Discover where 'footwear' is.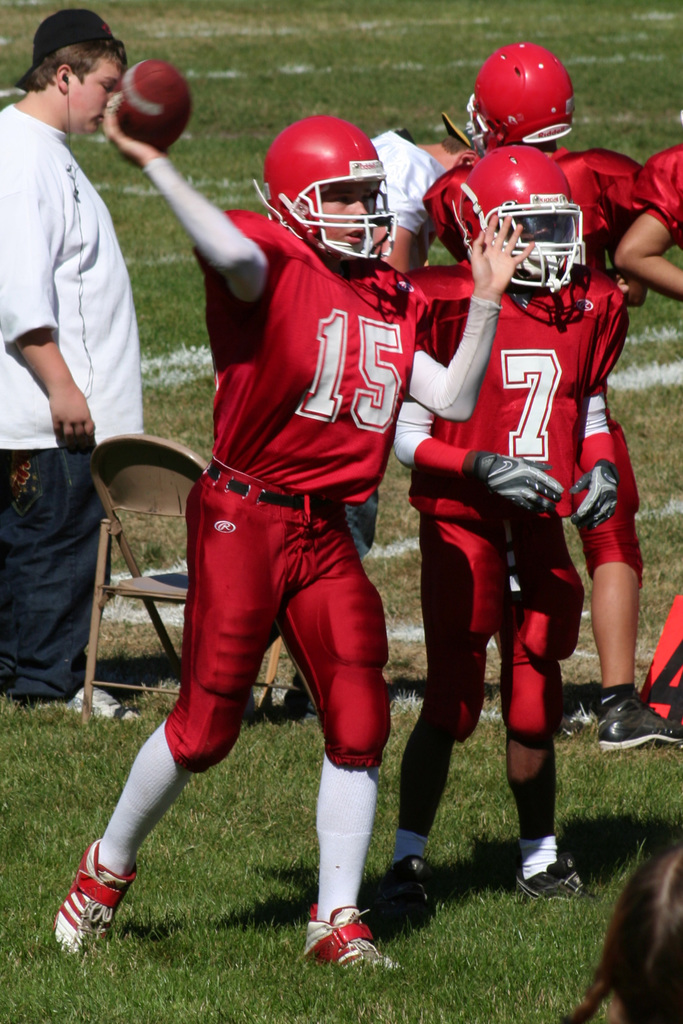
Discovered at pyautogui.locateOnScreen(54, 687, 147, 725).
